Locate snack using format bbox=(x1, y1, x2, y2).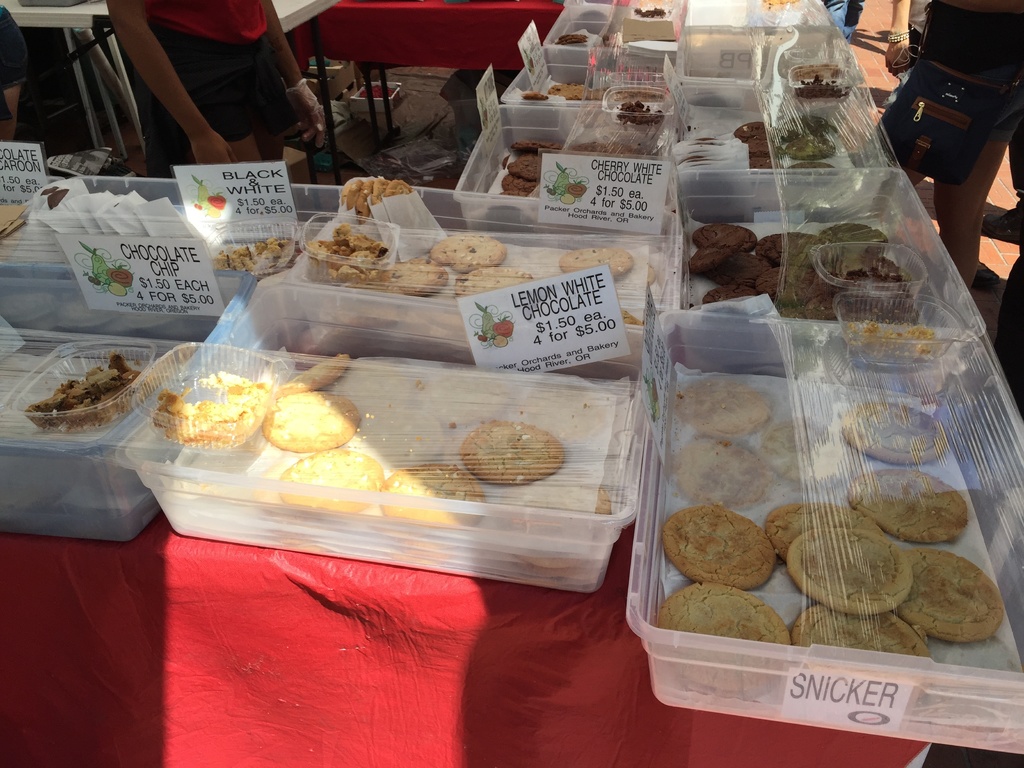
bbox=(680, 504, 785, 596).
